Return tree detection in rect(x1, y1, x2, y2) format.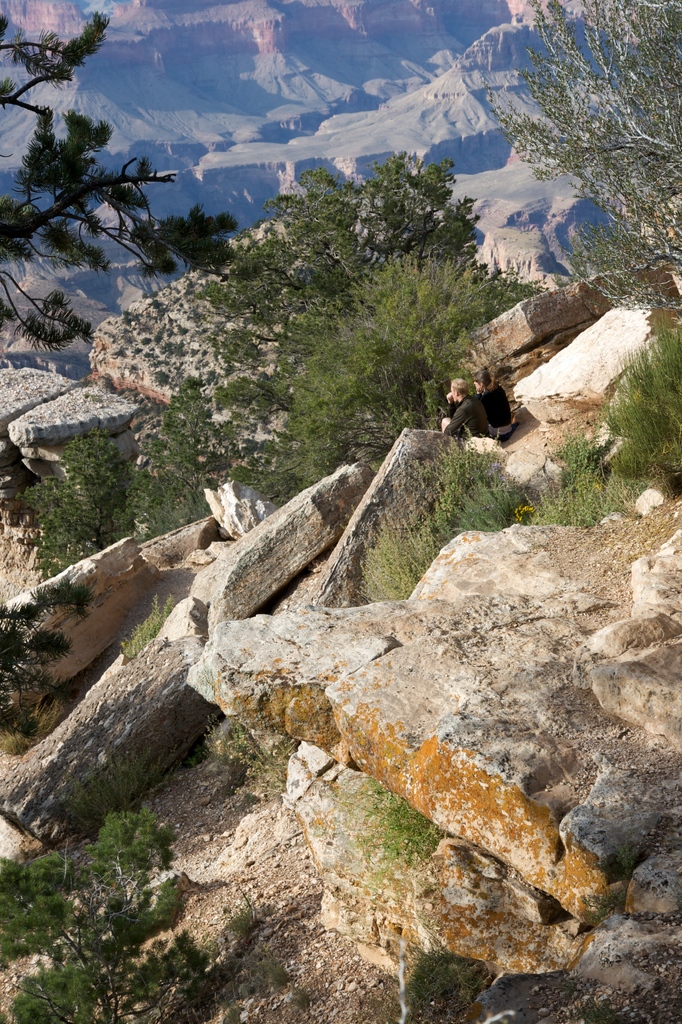
rect(0, 4, 245, 362).
